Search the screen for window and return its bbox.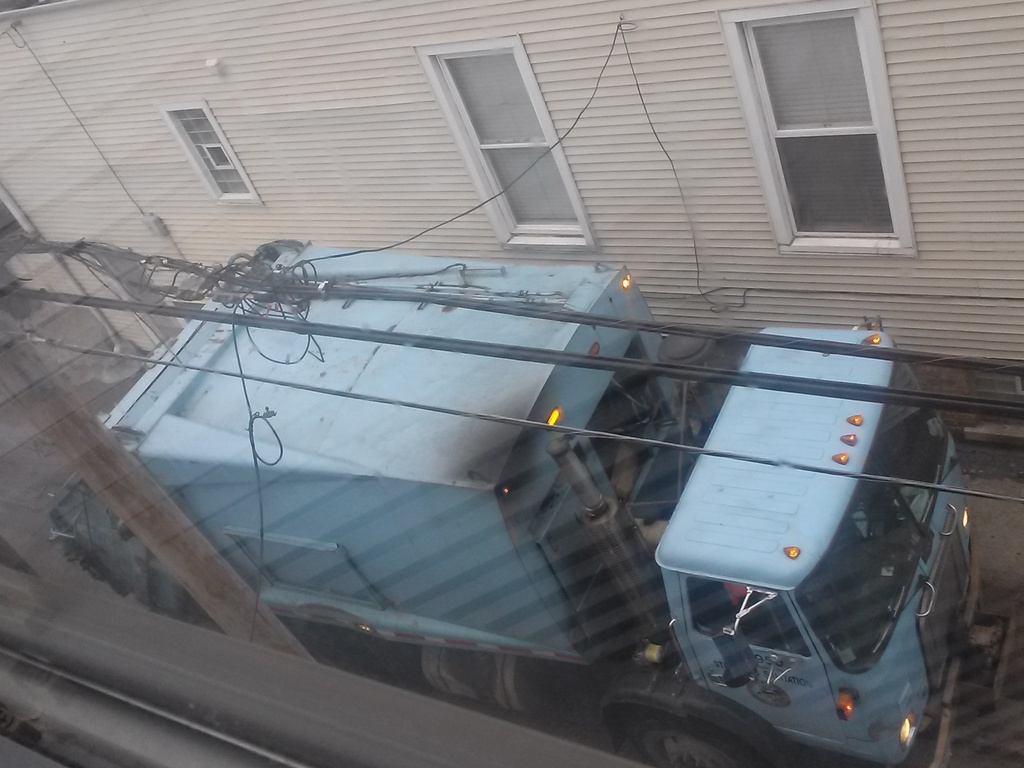
Found: bbox=(444, 48, 588, 245).
